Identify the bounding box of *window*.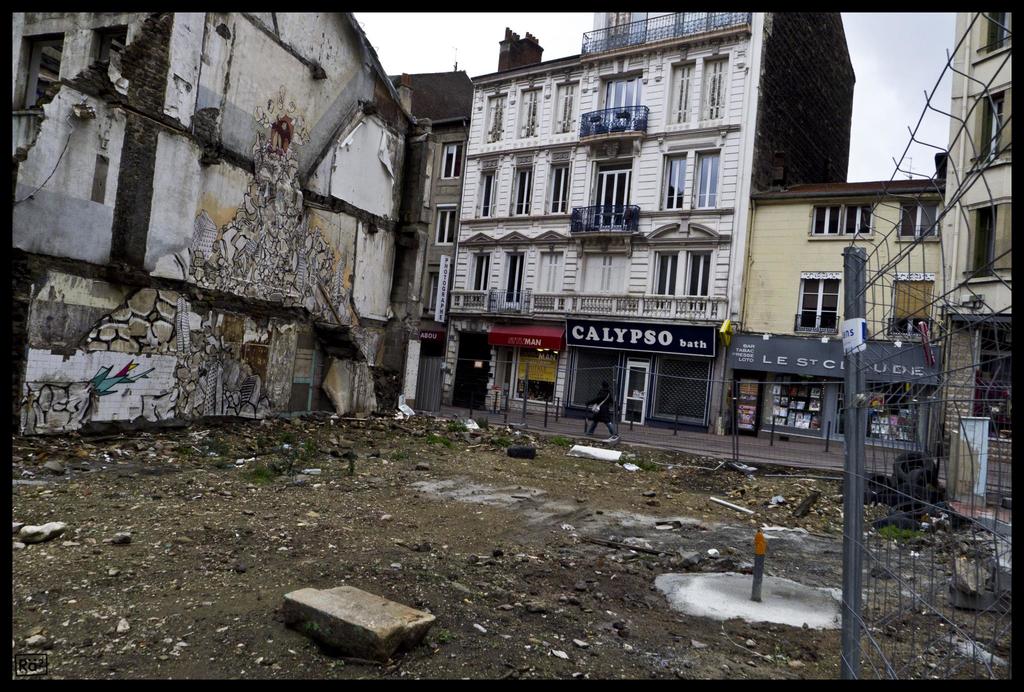
{"left": 525, "top": 92, "right": 542, "bottom": 135}.
